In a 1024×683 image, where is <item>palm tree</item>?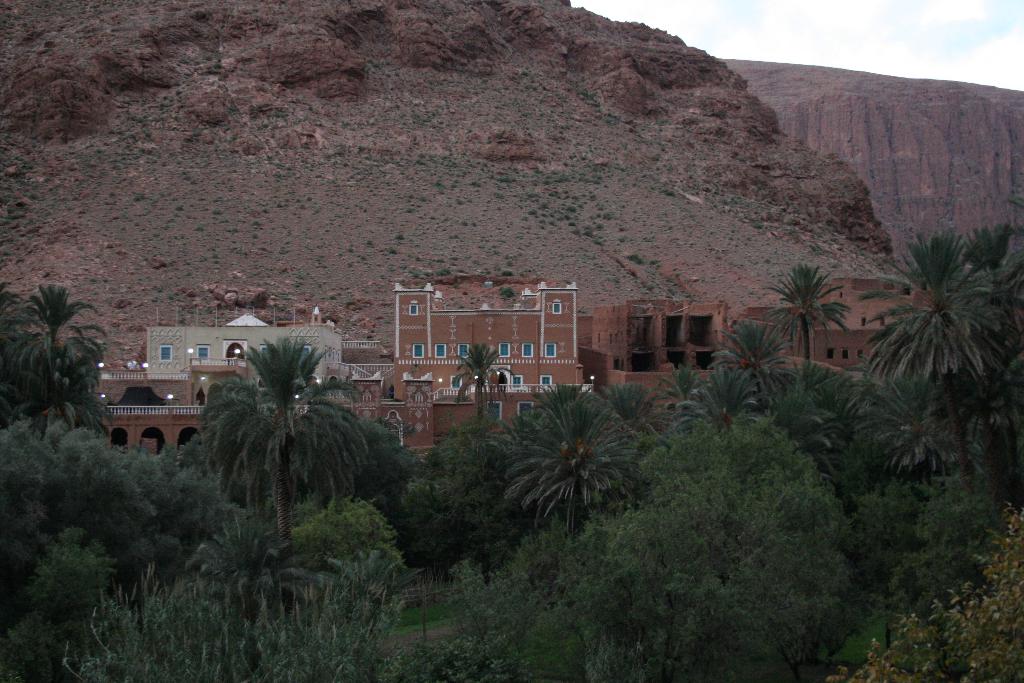
region(884, 258, 963, 372).
